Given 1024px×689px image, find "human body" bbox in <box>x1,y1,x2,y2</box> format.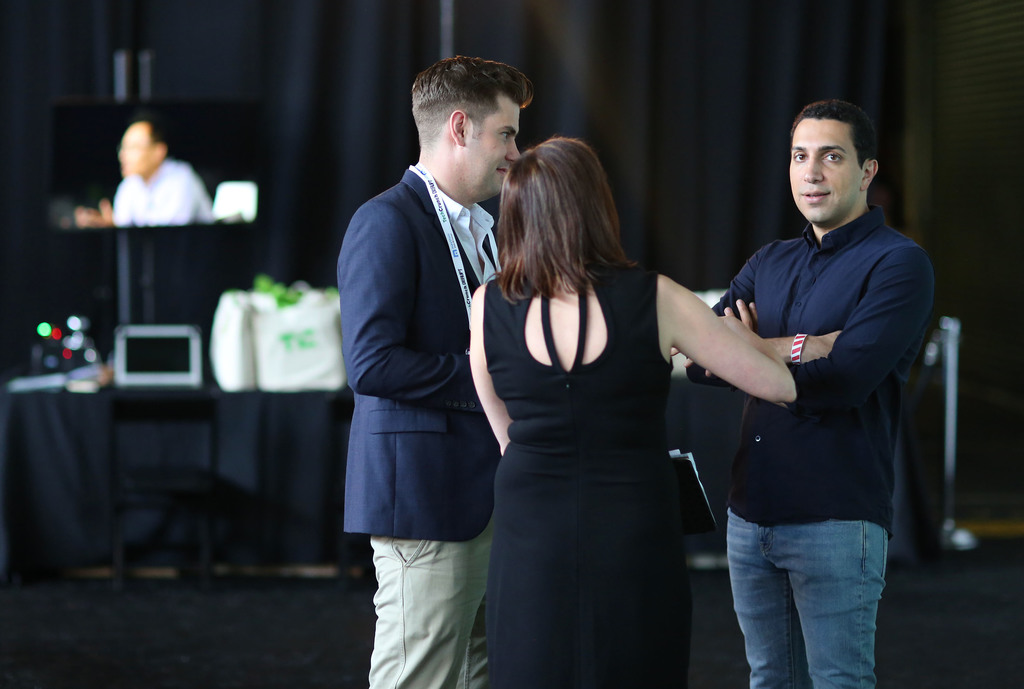
<box>675,95,939,688</box>.
